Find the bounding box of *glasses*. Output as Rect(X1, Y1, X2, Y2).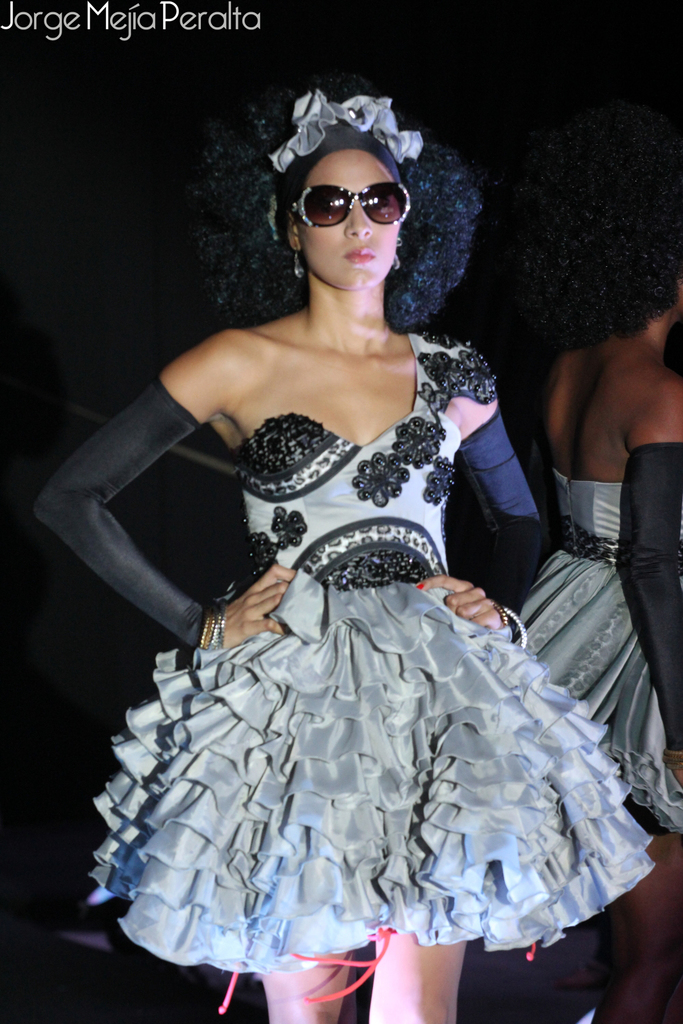
Rect(292, 187, 416, 227).
